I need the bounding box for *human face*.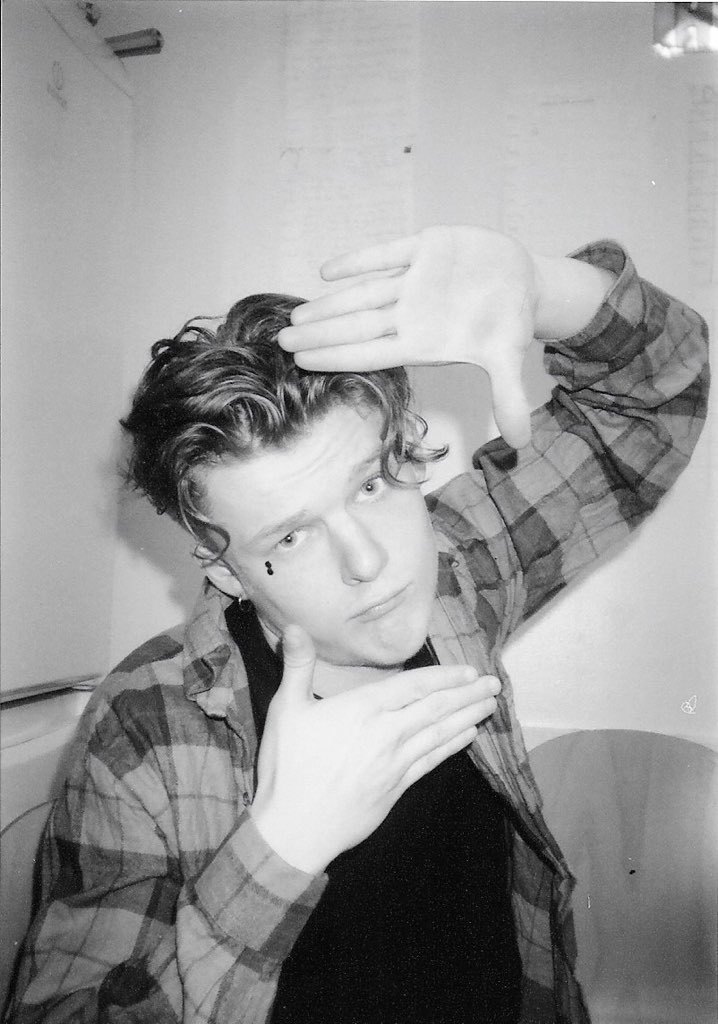
Here it is: l=194, t=384, r=441, b=666.
